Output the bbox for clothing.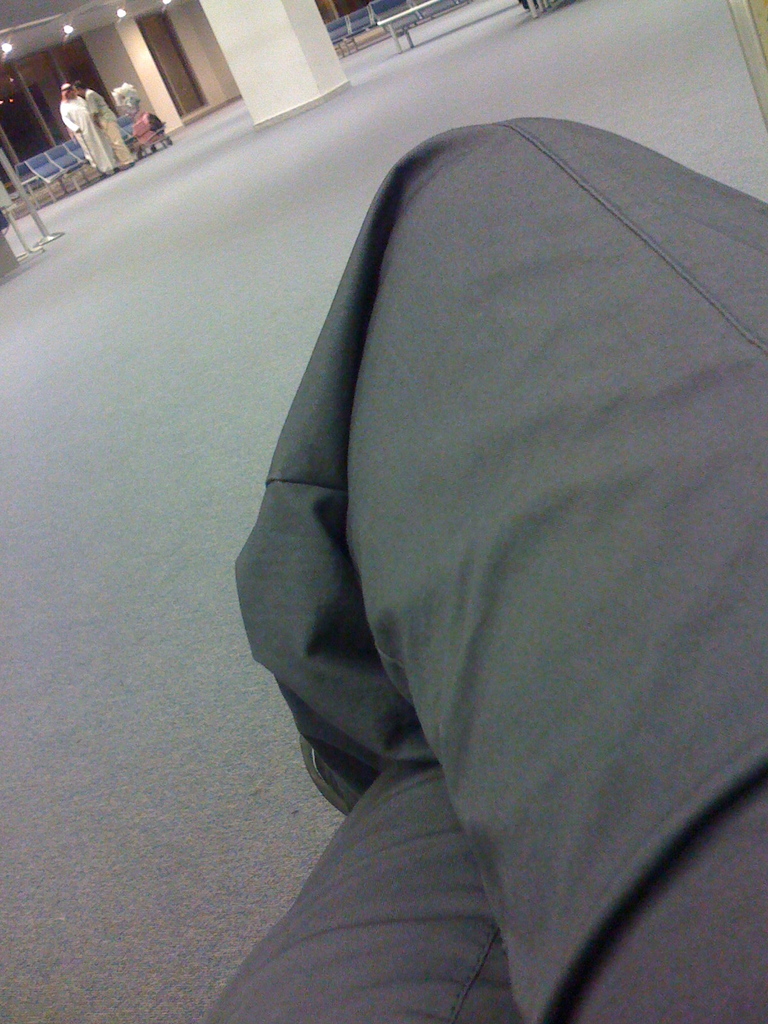
box=[79, 85, 135, 167].
